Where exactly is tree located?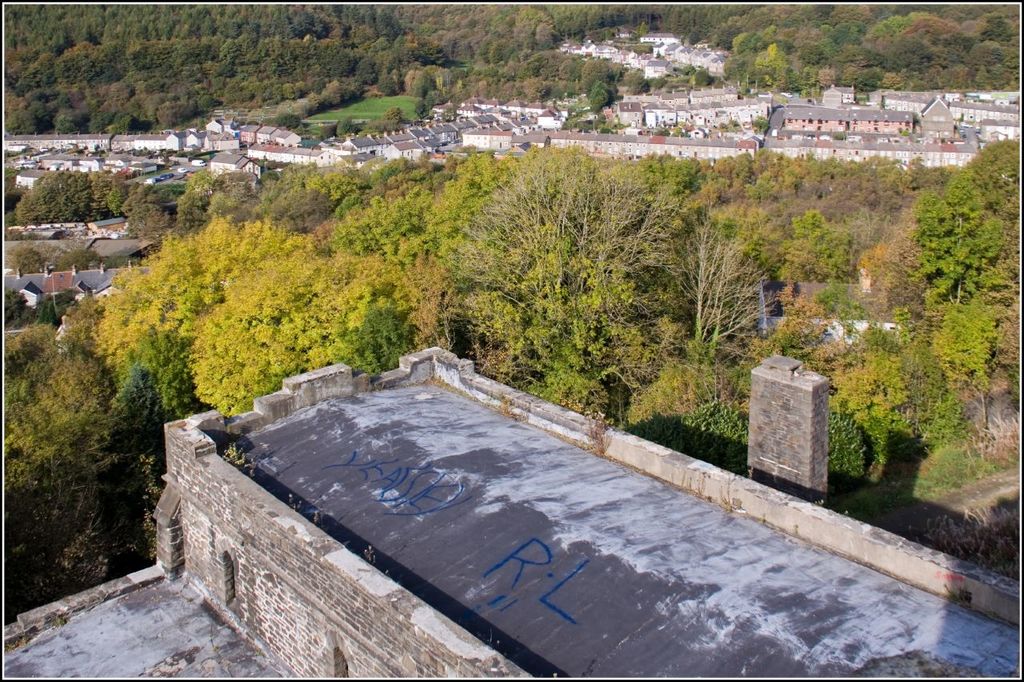
Its bounding box is 646 75 666 95.
